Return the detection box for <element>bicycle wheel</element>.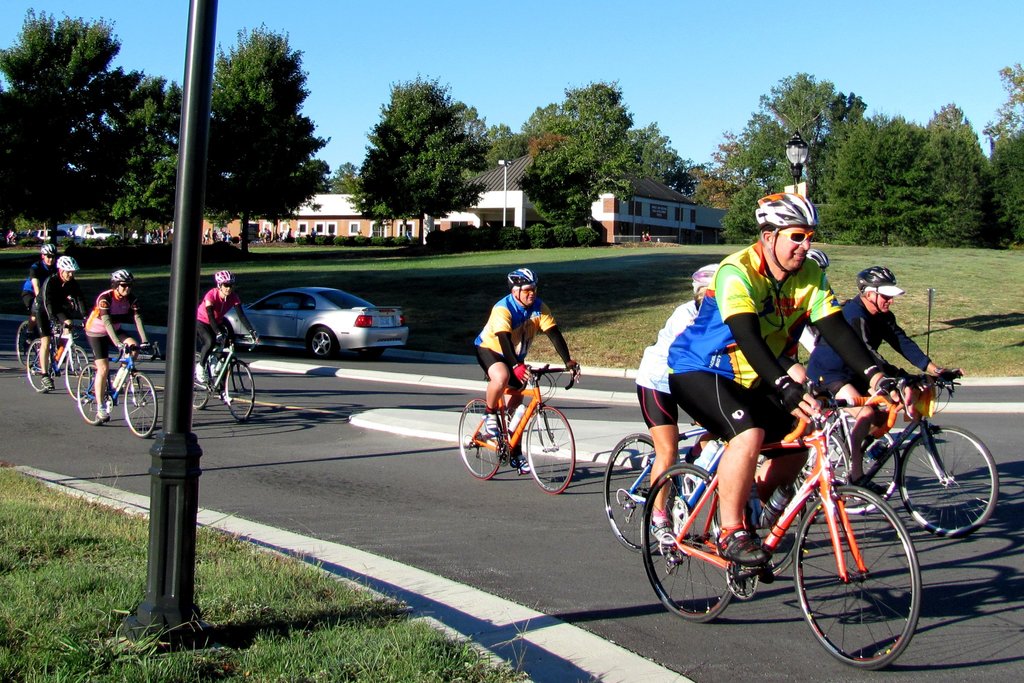
(left=221, top=357, right=257, bottom=420).
